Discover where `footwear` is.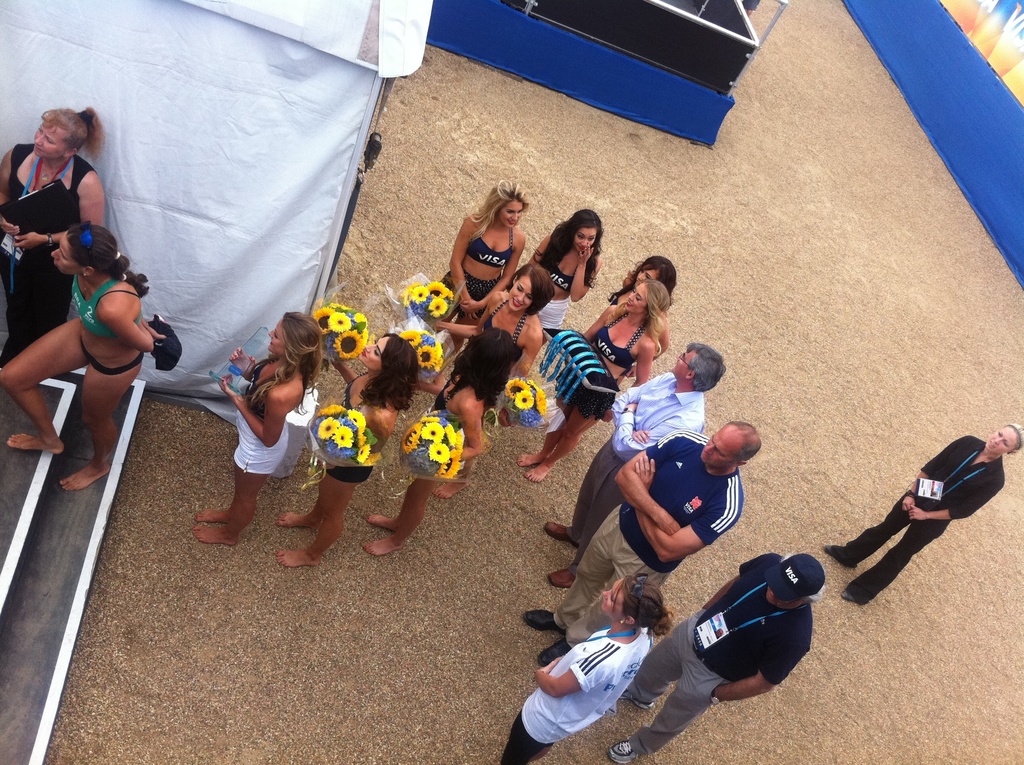
Discovered at [620, 691, 654, 712].
